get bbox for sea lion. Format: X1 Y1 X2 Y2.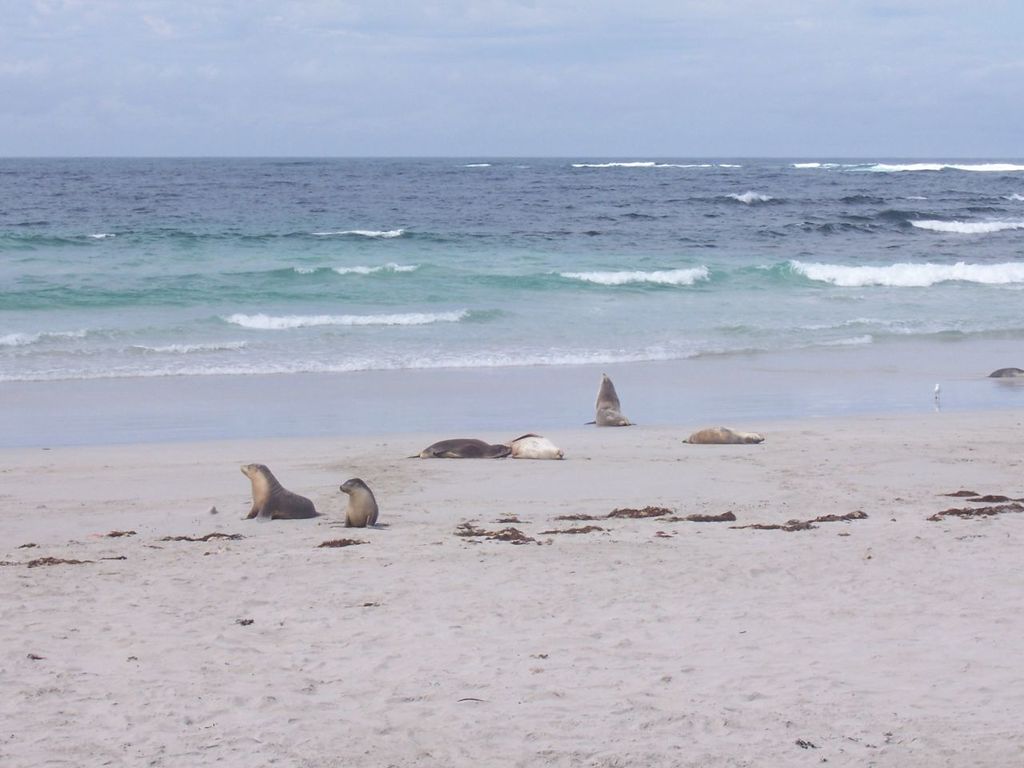
242 462 320 522.
